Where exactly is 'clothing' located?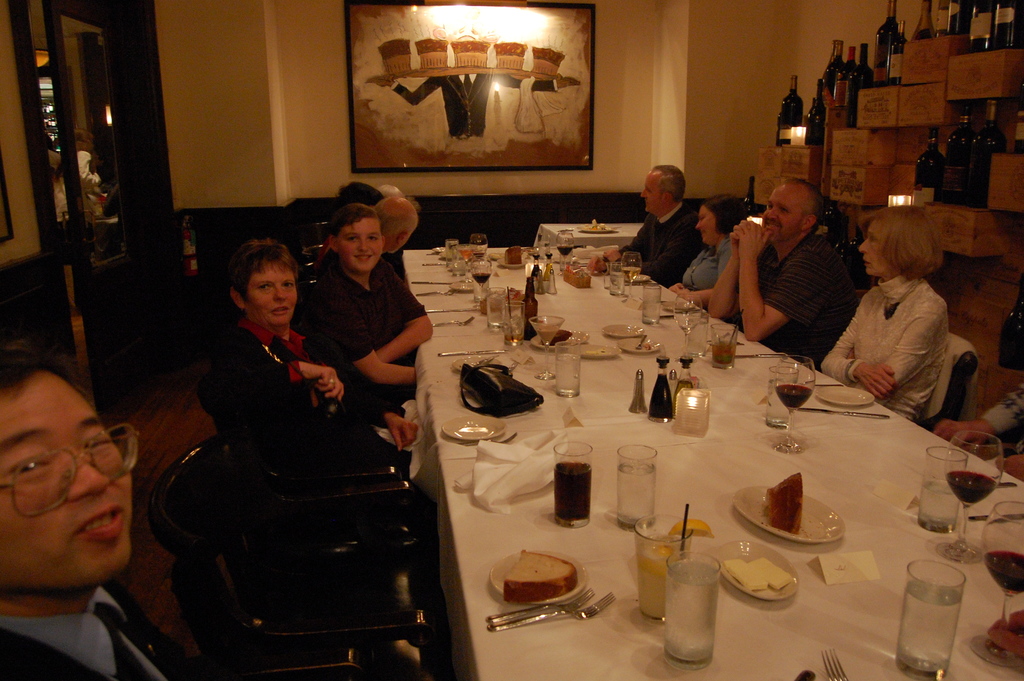
Its bounding box is Rect(836, 252, 972, 425).
